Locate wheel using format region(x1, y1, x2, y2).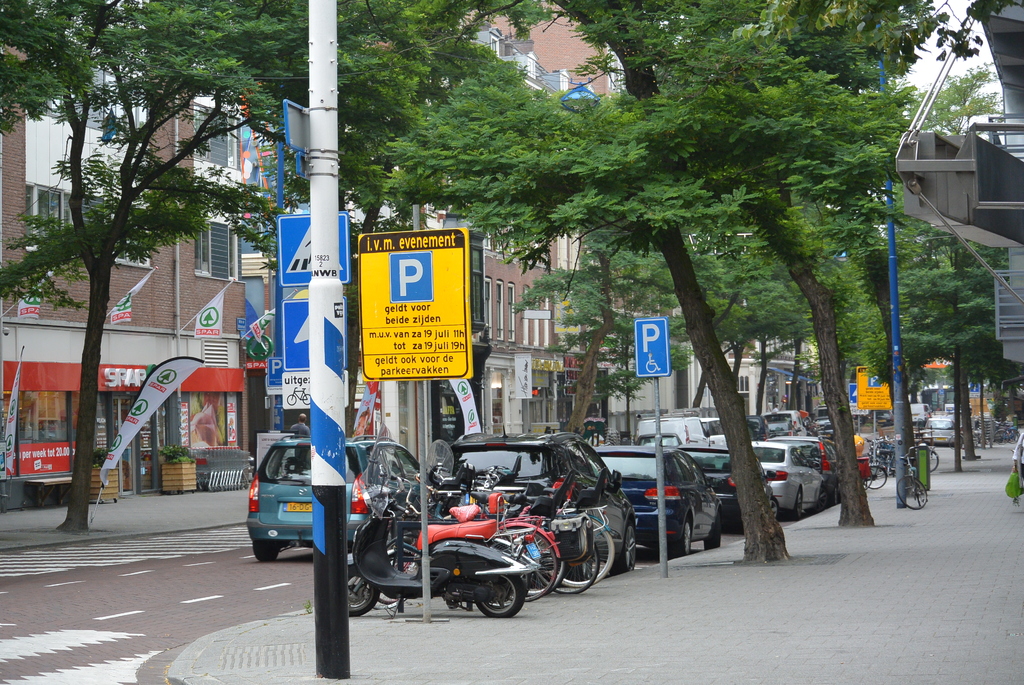
region(769, 492, 781, 519).
